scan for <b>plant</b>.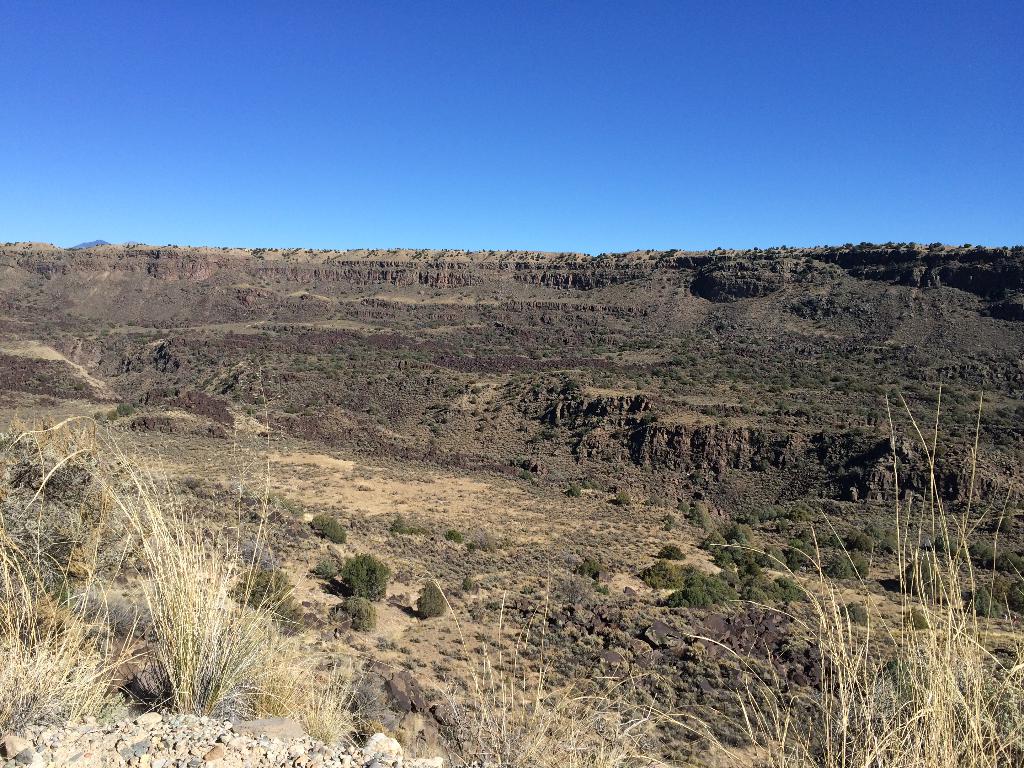
Scan result: bbox(566, 478, 584, 500).
